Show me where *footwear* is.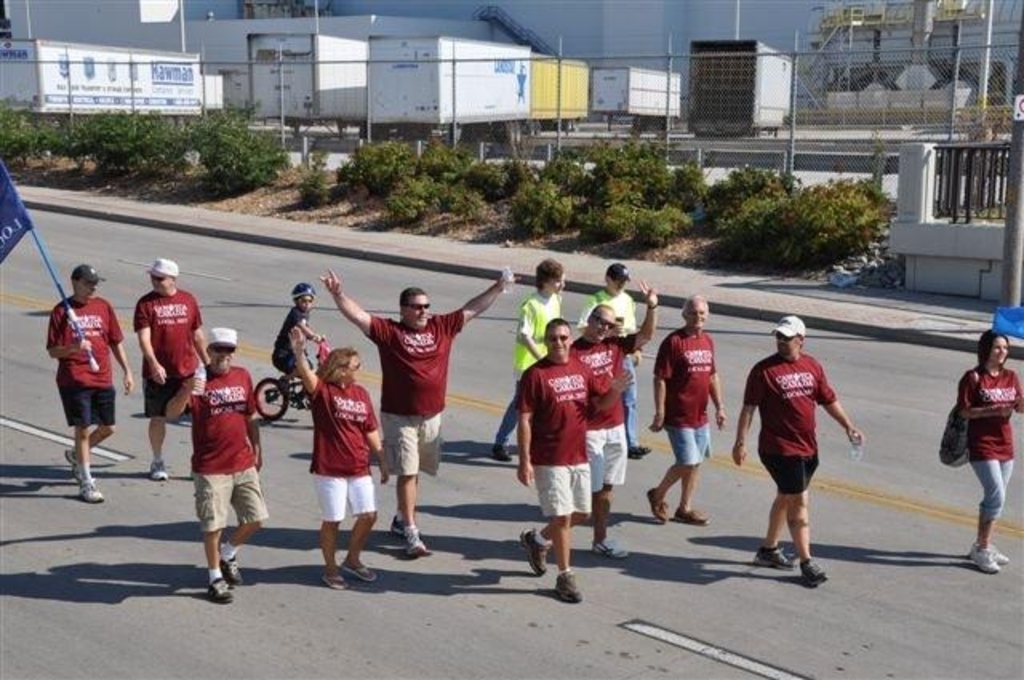
*footwear* is at box(800, 562, 827, 587).
